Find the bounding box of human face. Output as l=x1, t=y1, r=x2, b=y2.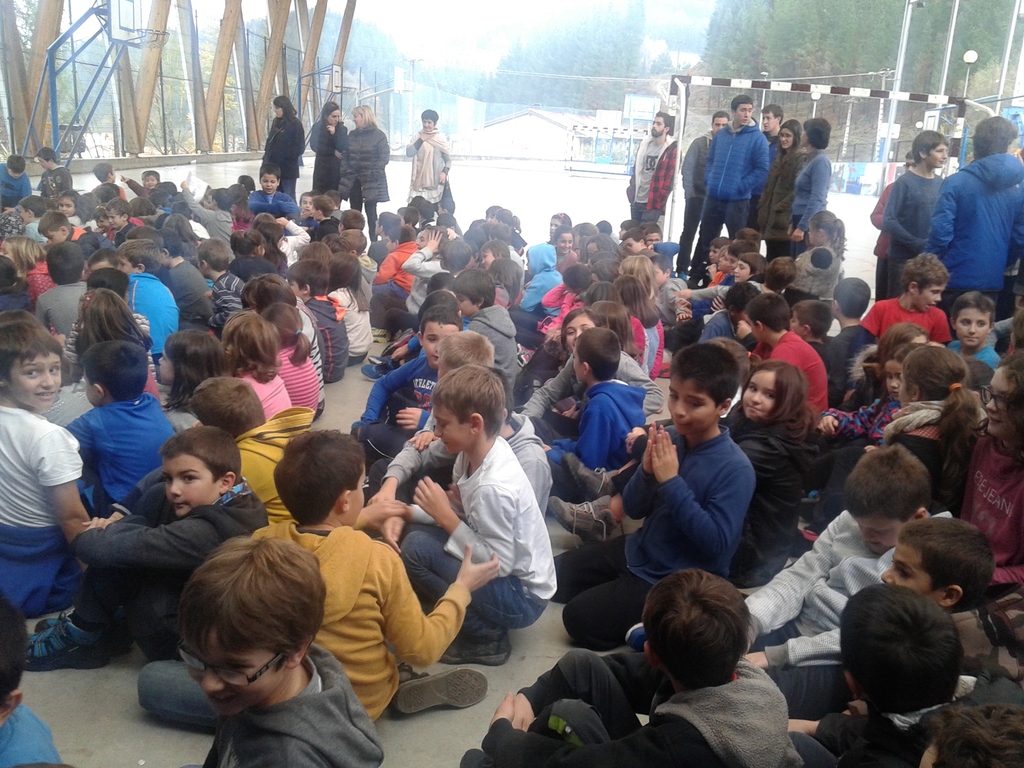
l=420, t=116, r=435, b=131.
